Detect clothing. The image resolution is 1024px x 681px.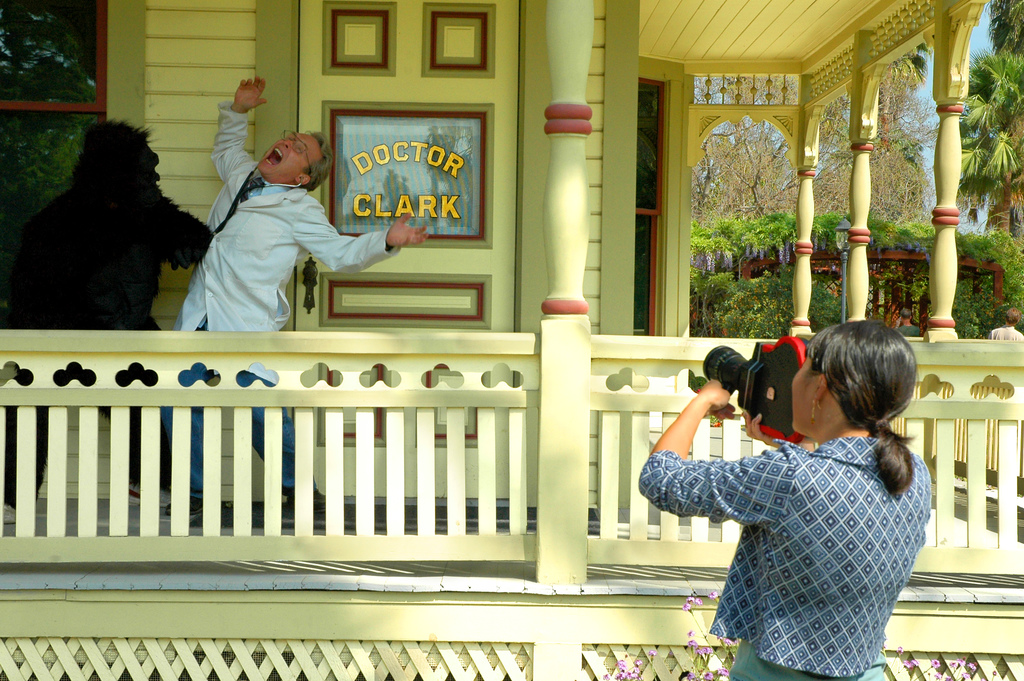
Rect(641, 361, 938, 673).
